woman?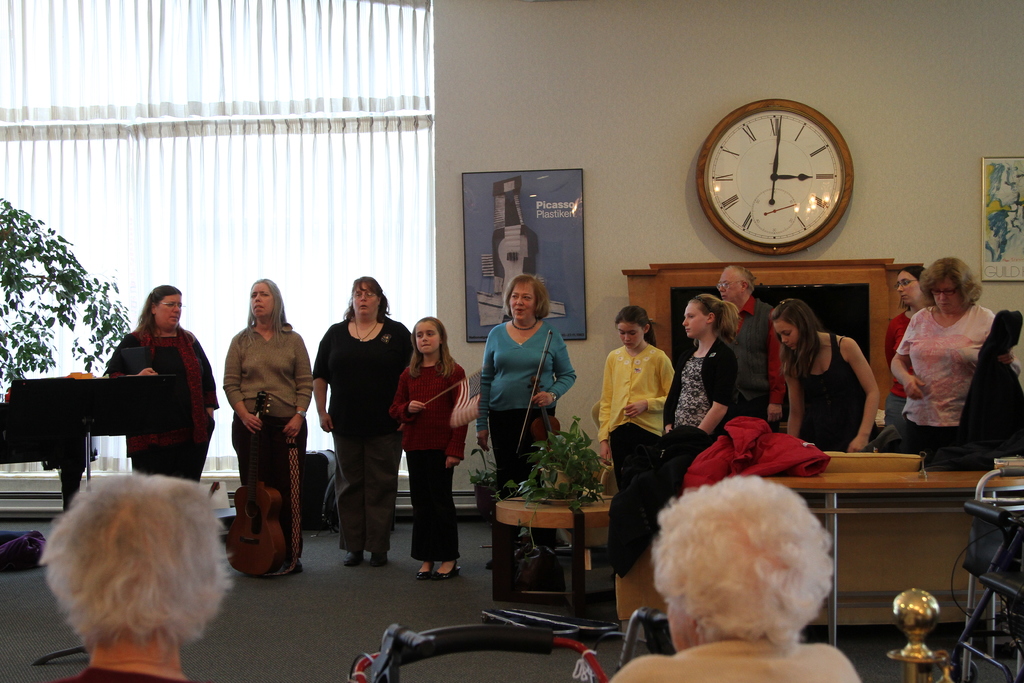
477, 276, 575, 574
